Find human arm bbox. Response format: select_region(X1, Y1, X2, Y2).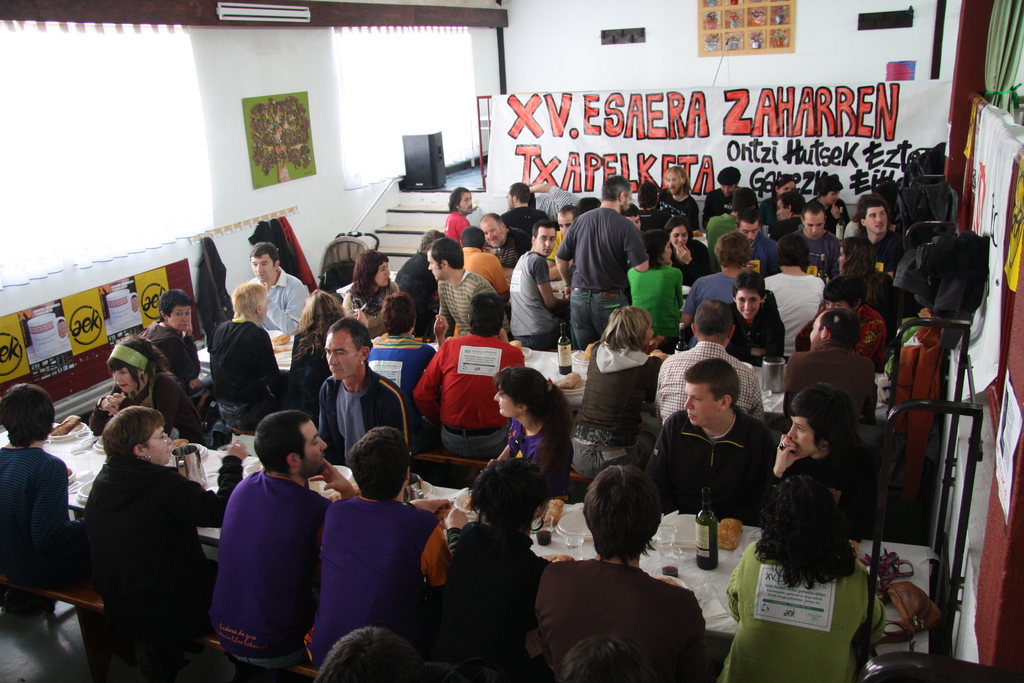
select_region(406, 498, 448, 518).
